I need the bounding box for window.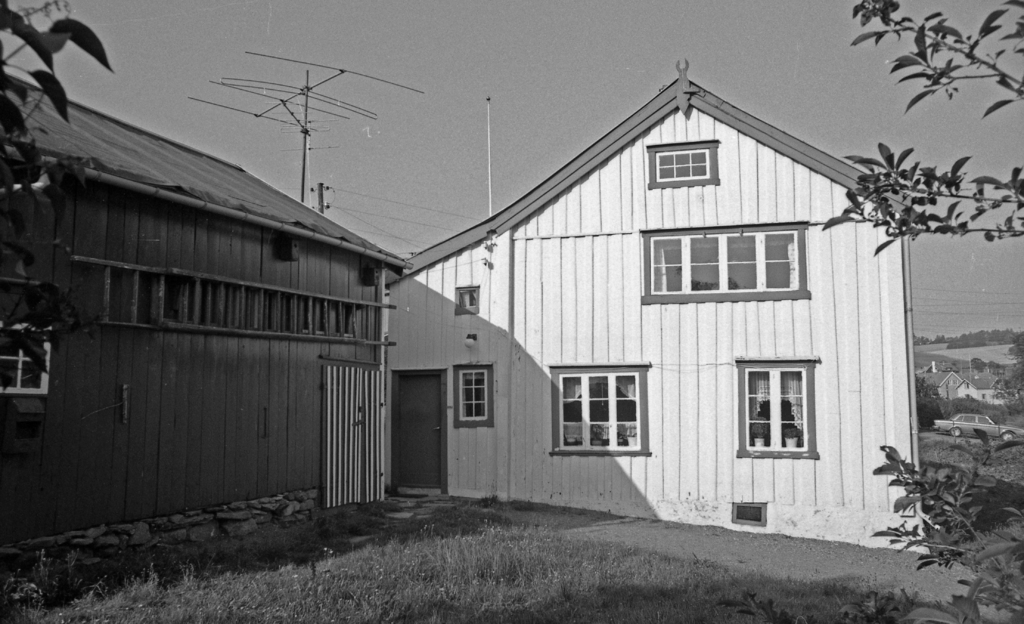
Here it is: BBox(0, 320, 52, 397).
